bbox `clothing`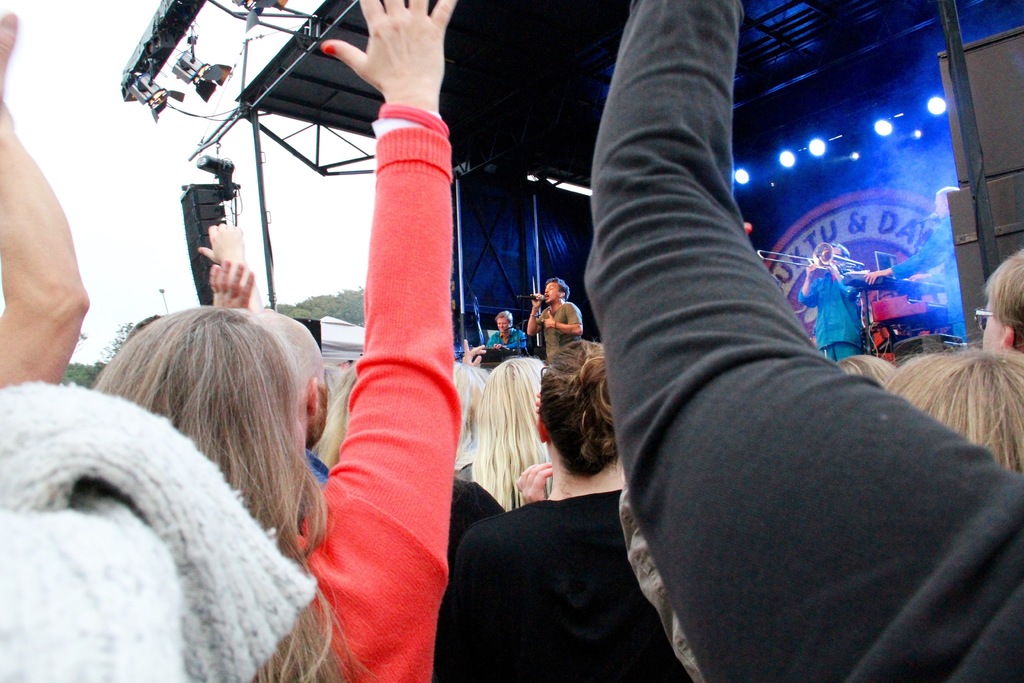
detection(538, 299, 582, 363)
